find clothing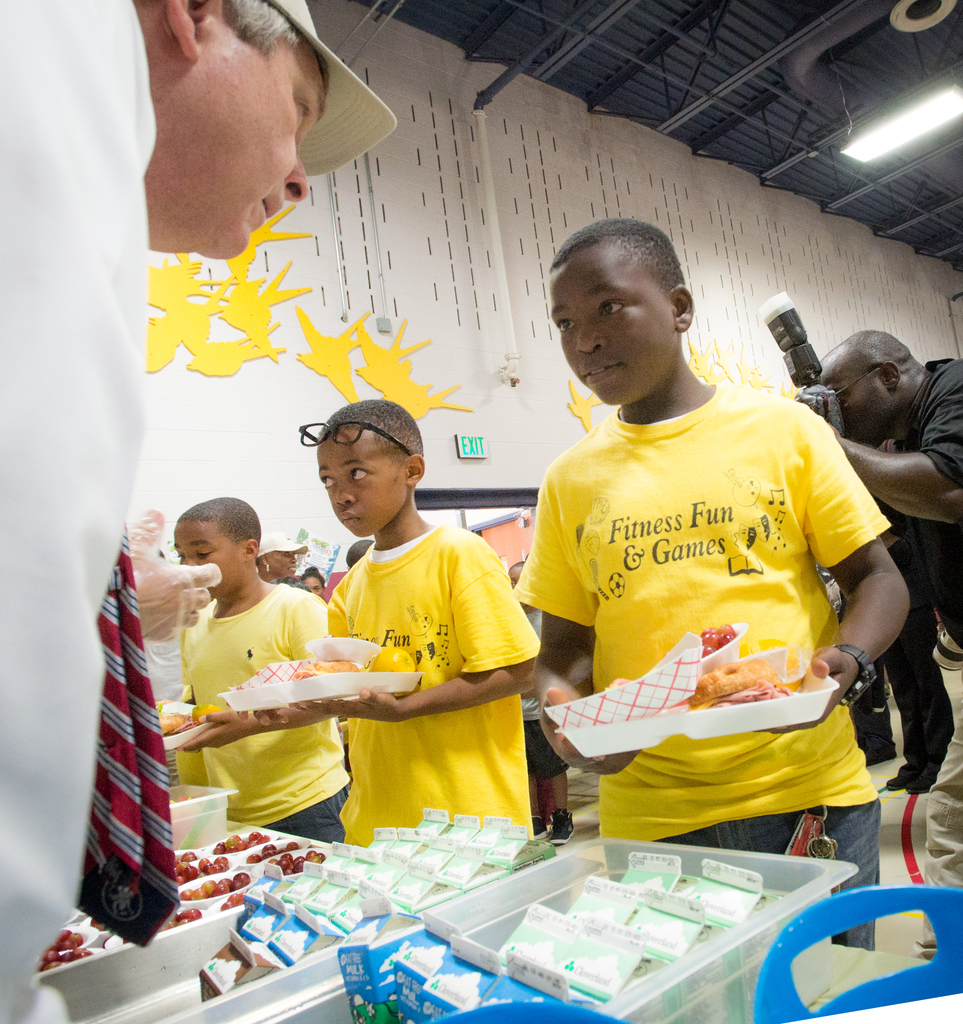
Rect(879, 365, 962, 953)
